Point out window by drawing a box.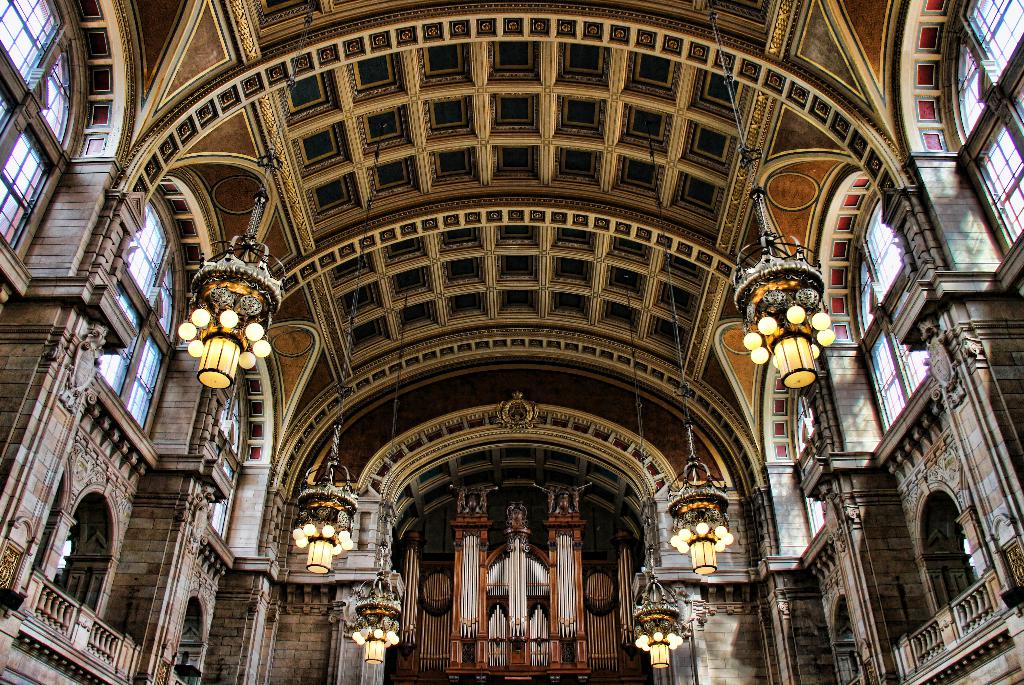
region(129, 334, 161, 424).
